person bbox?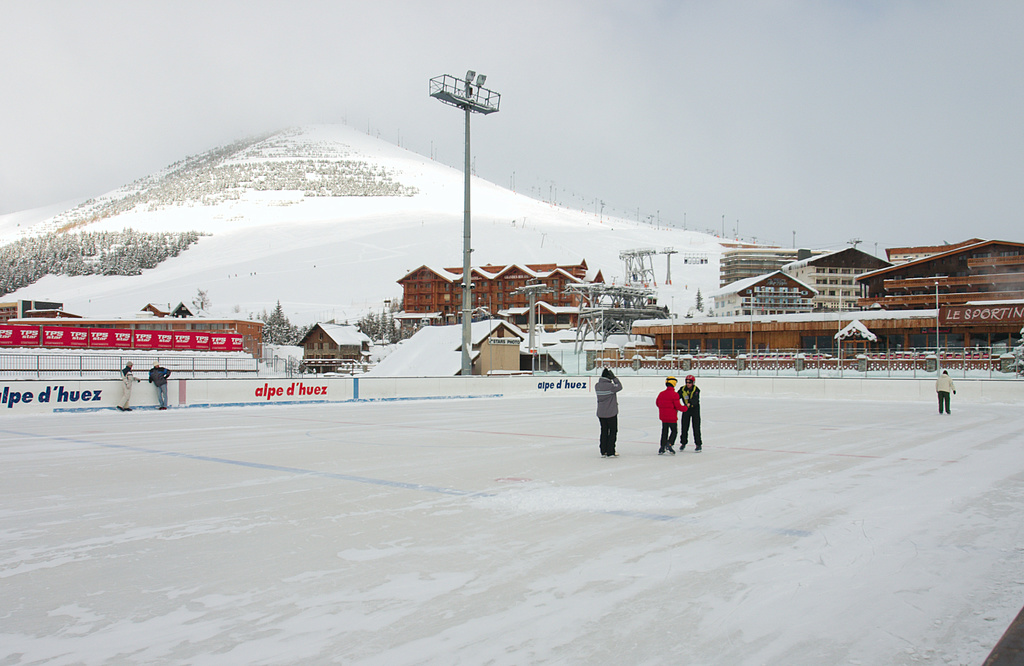
(left=653, top=376, right=690, bottom=459)
